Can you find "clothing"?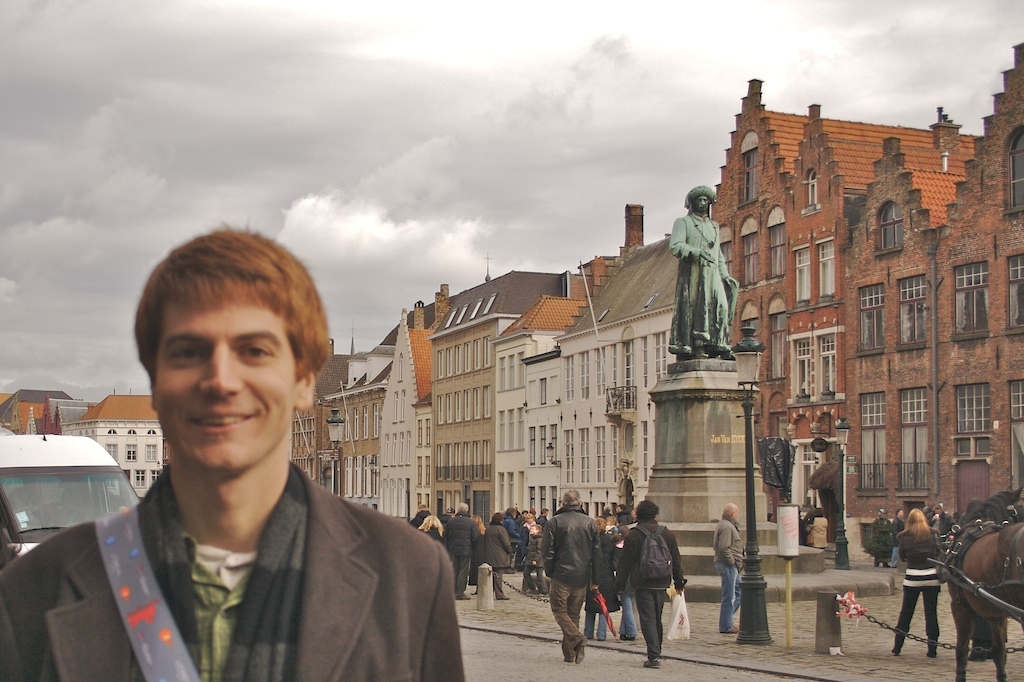
Yes, bounding box: [x1=543, y1=505, x2=600, y2=654].
